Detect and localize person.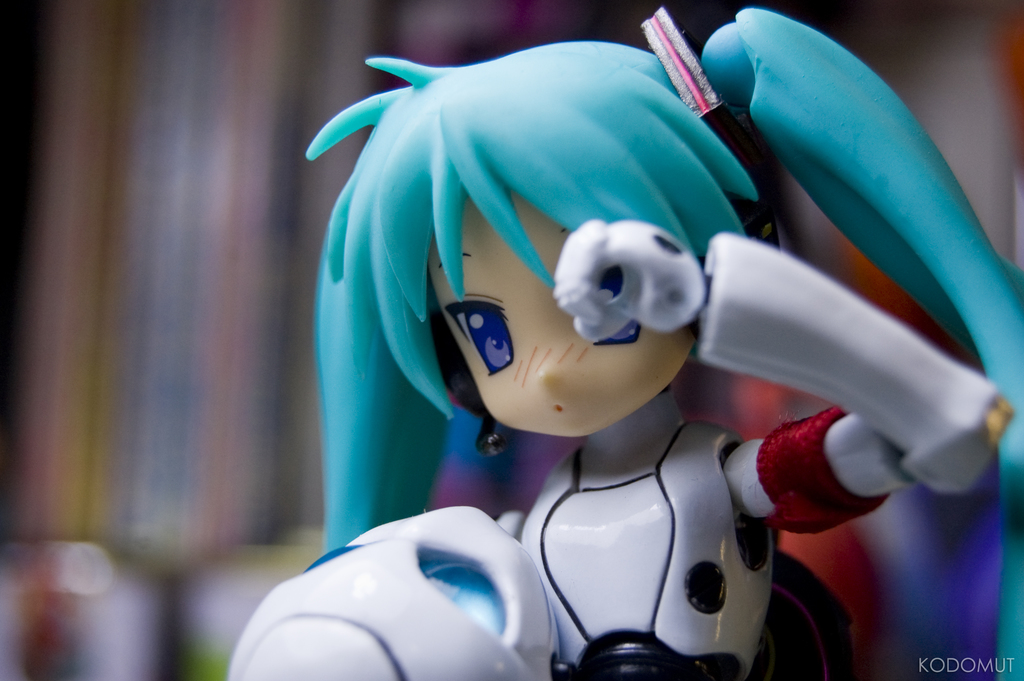
Localized at rect(291, 0, 884, 676).
